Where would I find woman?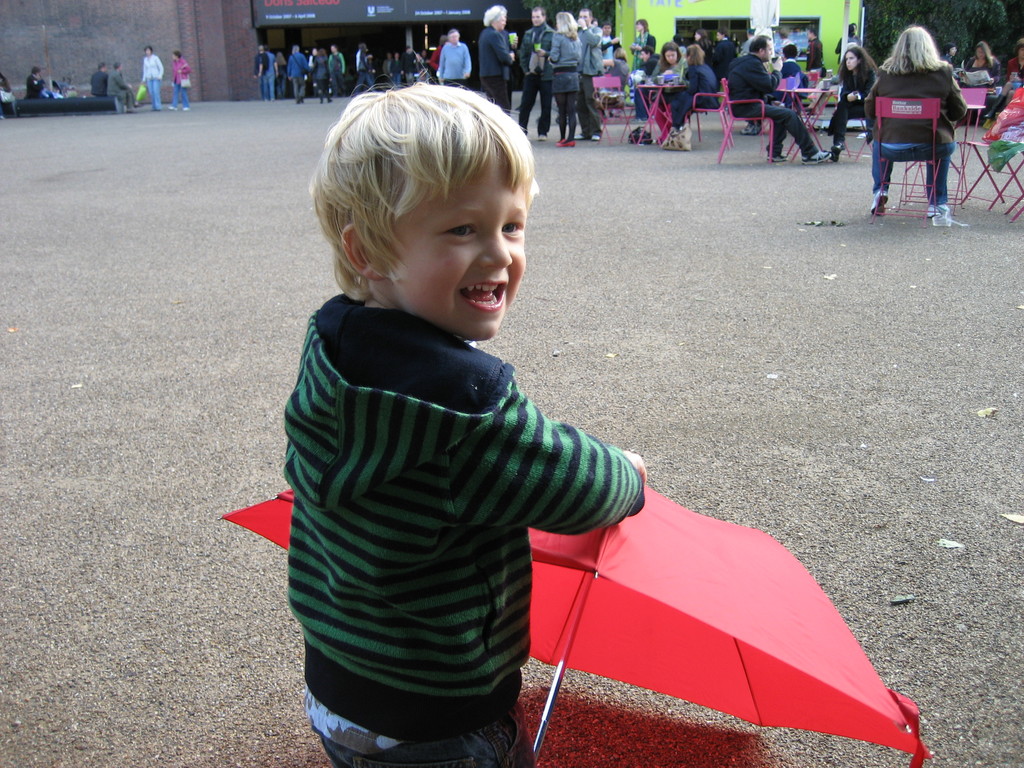
At left=310, top=50, right=337, bottom=103.
